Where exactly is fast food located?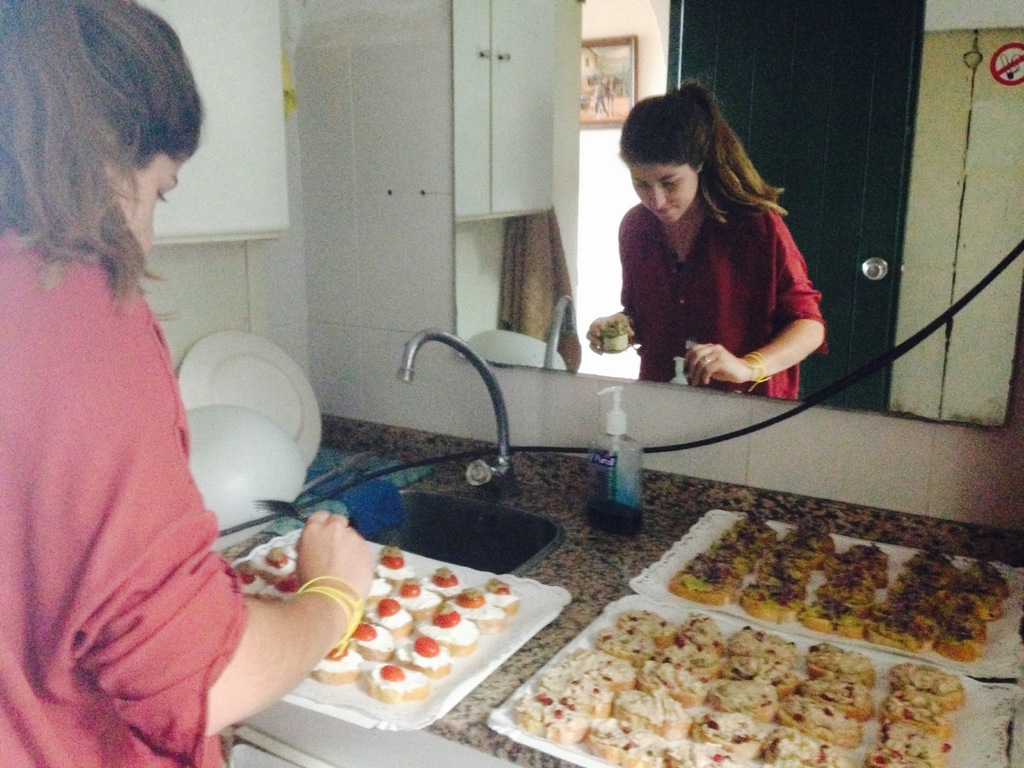
Its bounding box is <bbox>788, 674, 871, 726</bbox>.
